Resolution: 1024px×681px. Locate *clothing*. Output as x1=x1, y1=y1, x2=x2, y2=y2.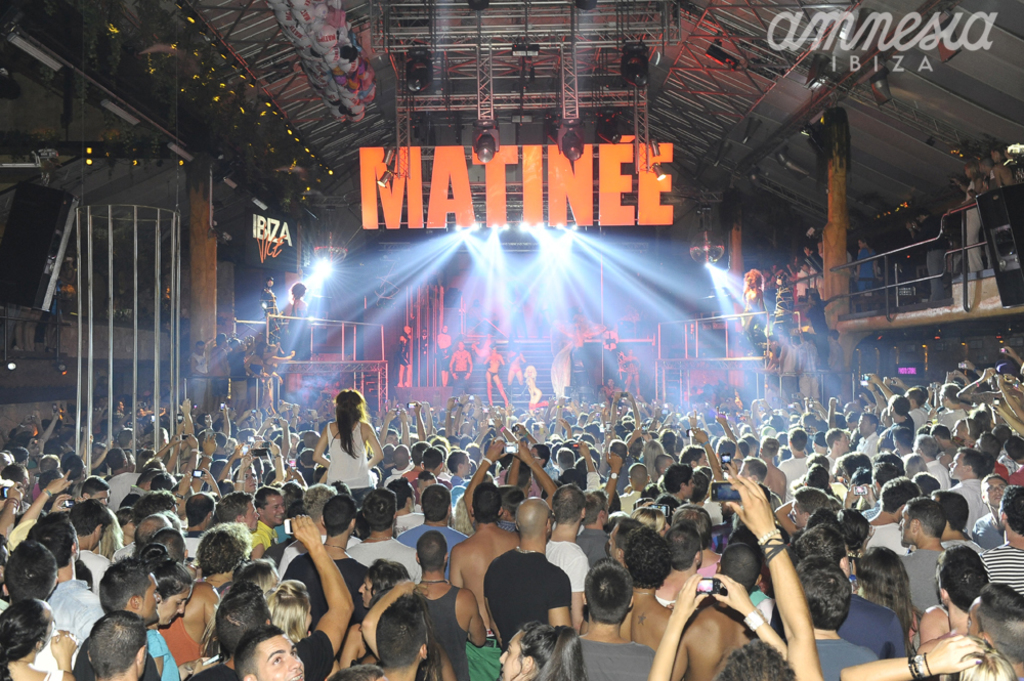
x1=308, y1=409, x2=392, y2=503.
